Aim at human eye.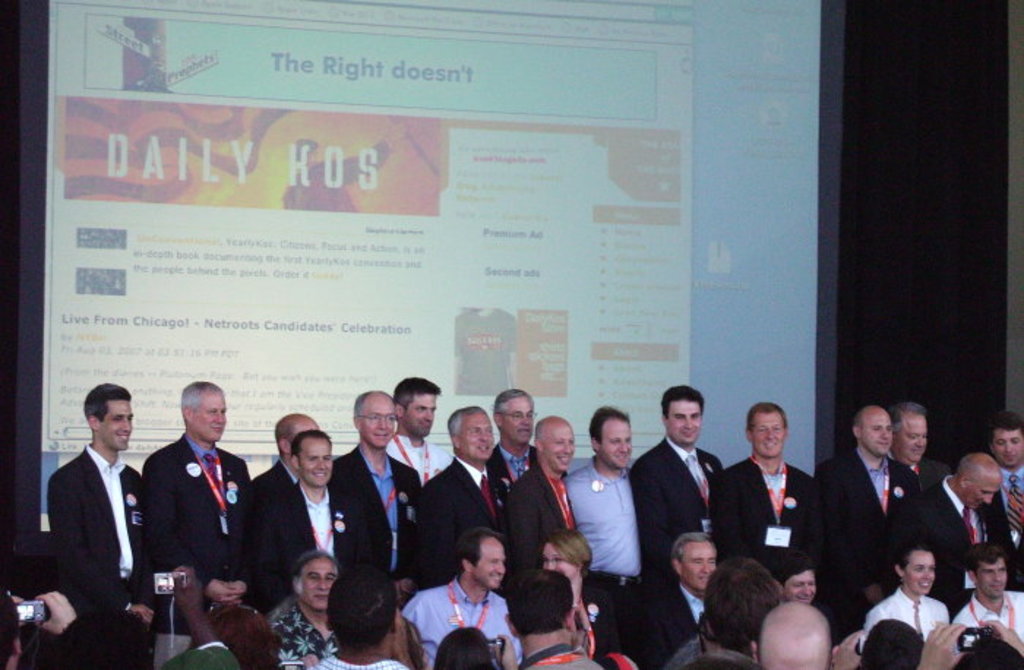
Aimed at <region>211, 408, 218, 417</region>.
